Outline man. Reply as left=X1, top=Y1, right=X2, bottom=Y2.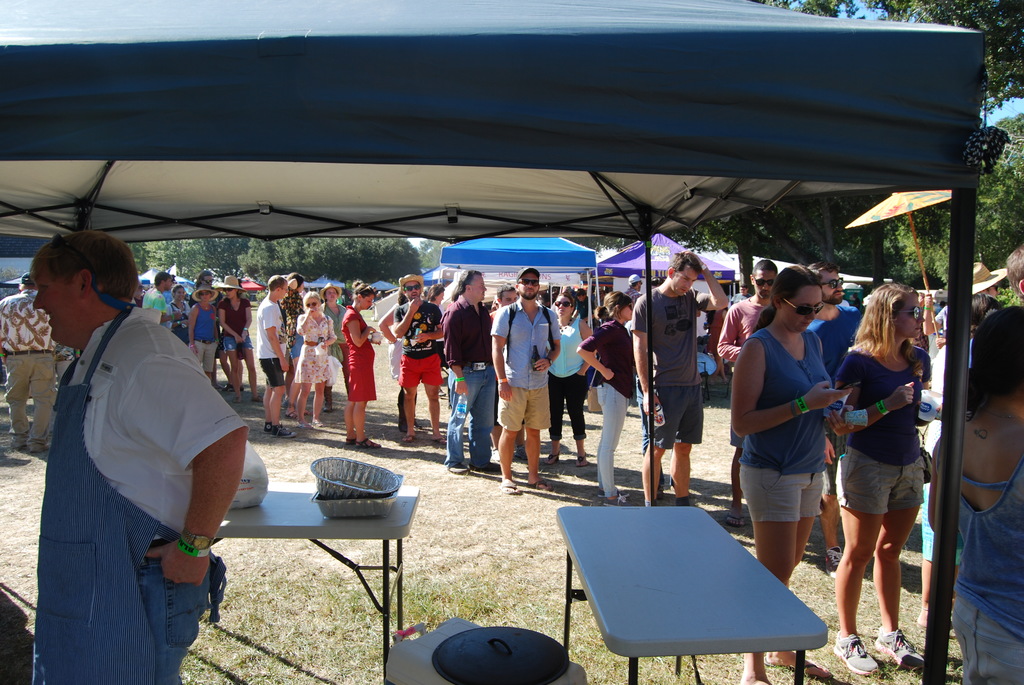
left=488, top=265, right=563, bottom=496.
